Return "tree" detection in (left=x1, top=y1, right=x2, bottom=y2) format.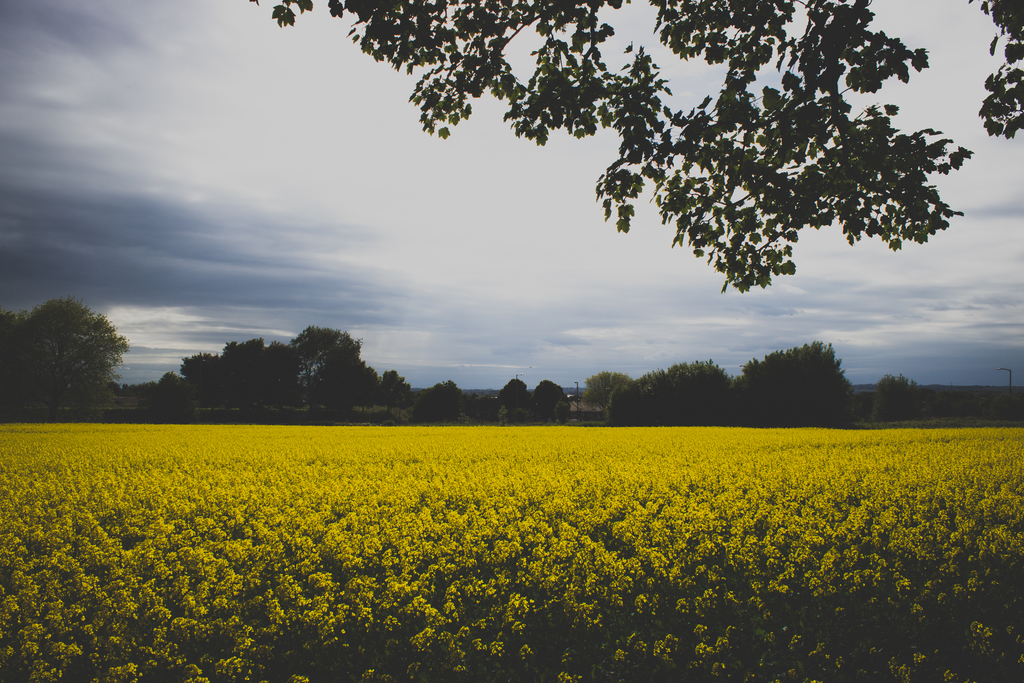
(left=876, top=371, right=924, bottom=421).
